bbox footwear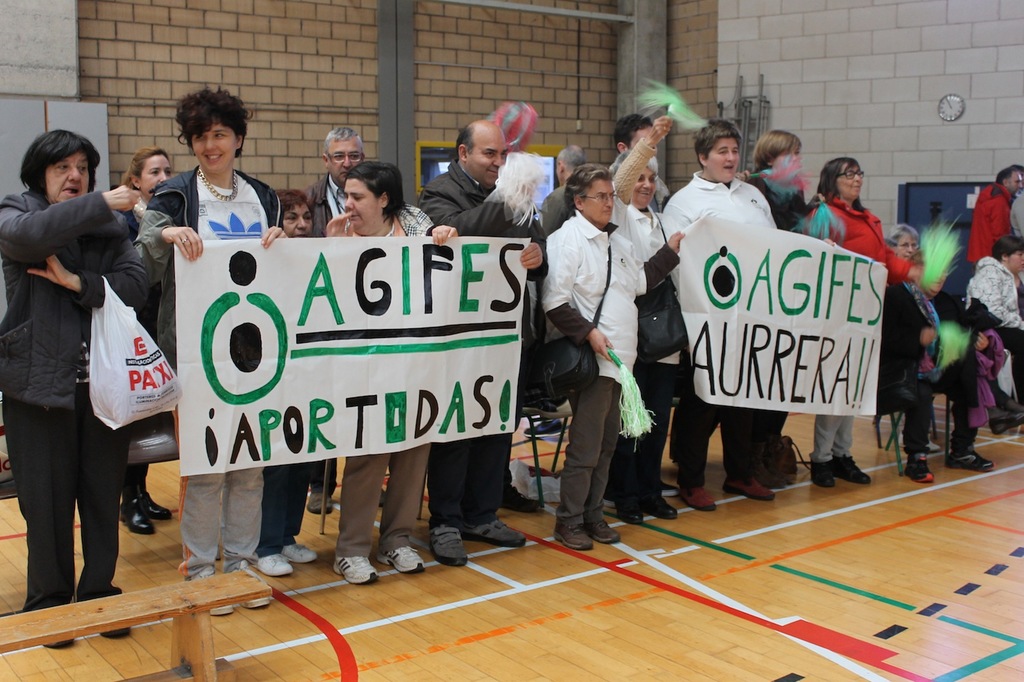
bbox=(675, 489, 720, 513)
